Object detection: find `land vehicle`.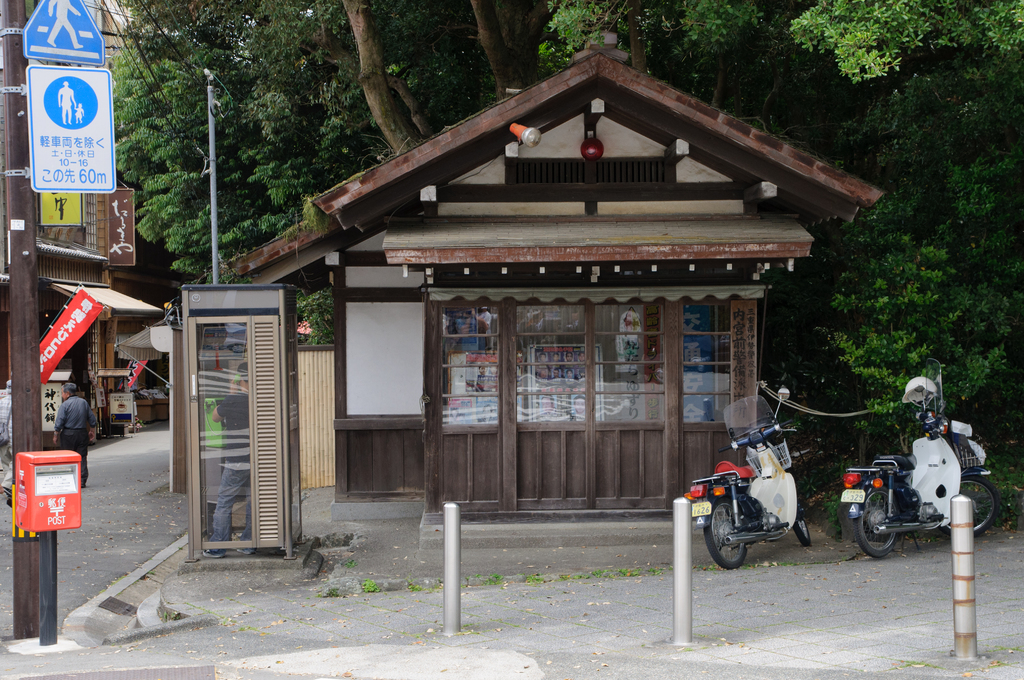
(682,382,811,571).
